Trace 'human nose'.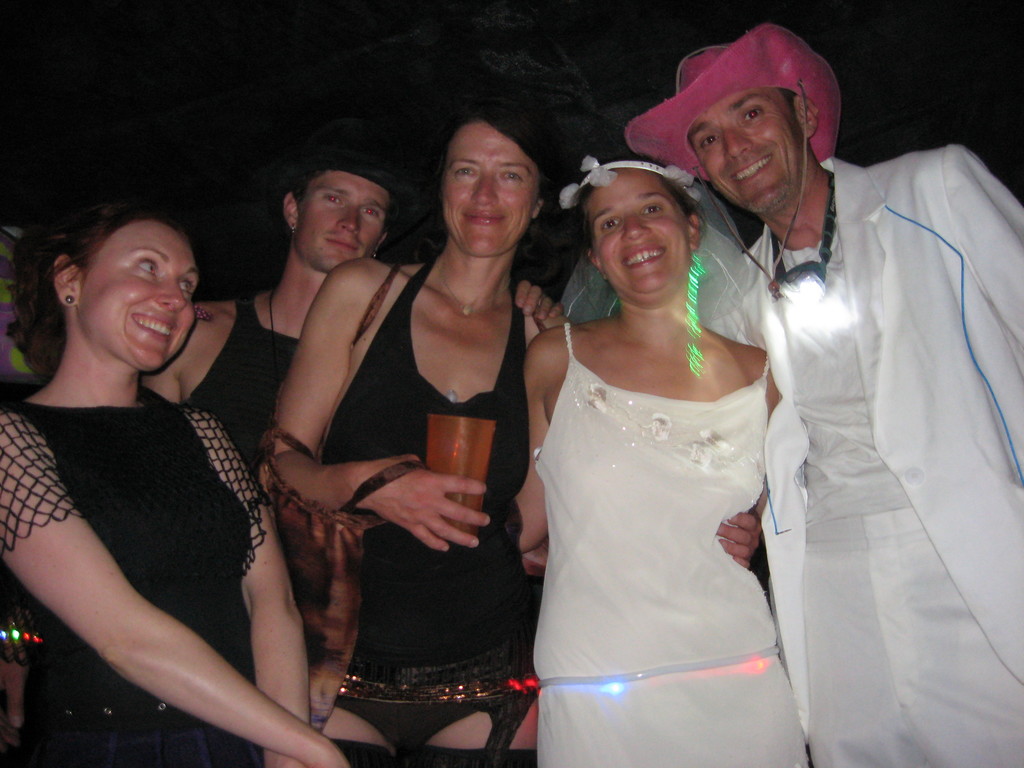
Traced to bbox=(725, 130, 754, 159).
